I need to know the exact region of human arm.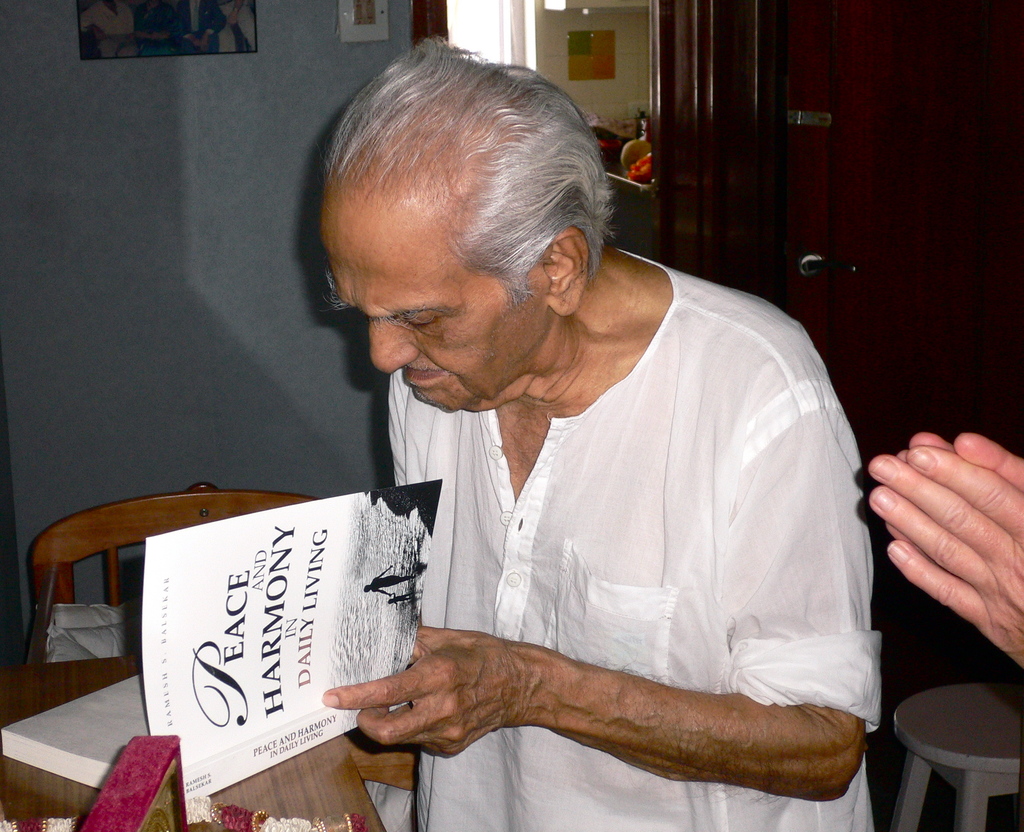
Region: select_region(314, 470, 873, 810).
